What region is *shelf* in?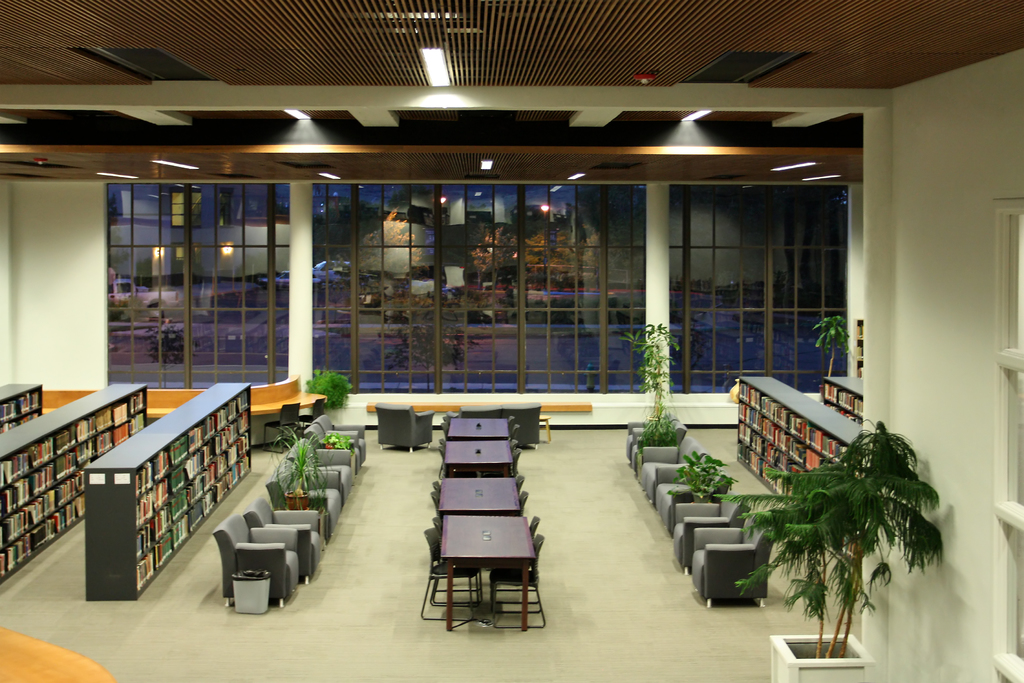
locate(0, 382, 45, 432).
